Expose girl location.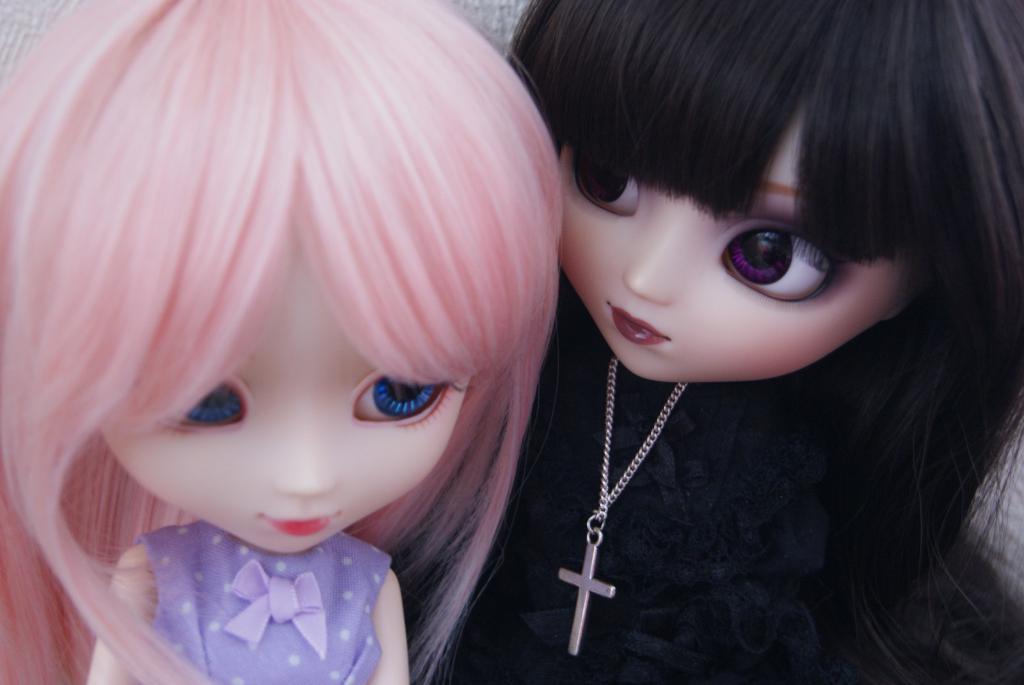
Exposed at bbox(0, 0, 568, 684).
